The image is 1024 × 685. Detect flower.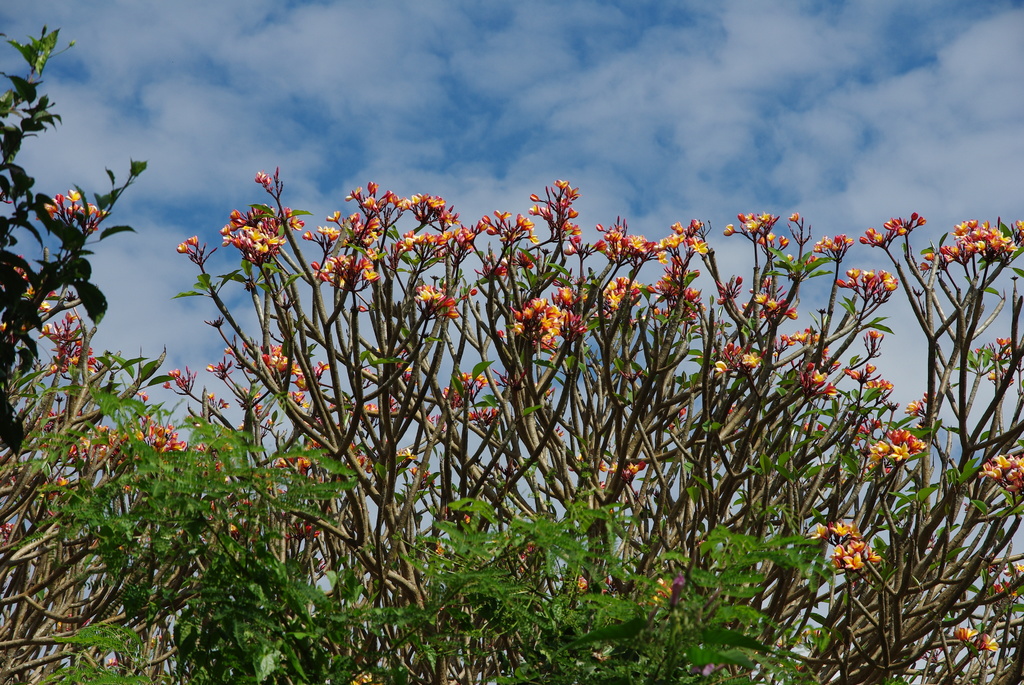
Detection: [980,452,1023,498].
